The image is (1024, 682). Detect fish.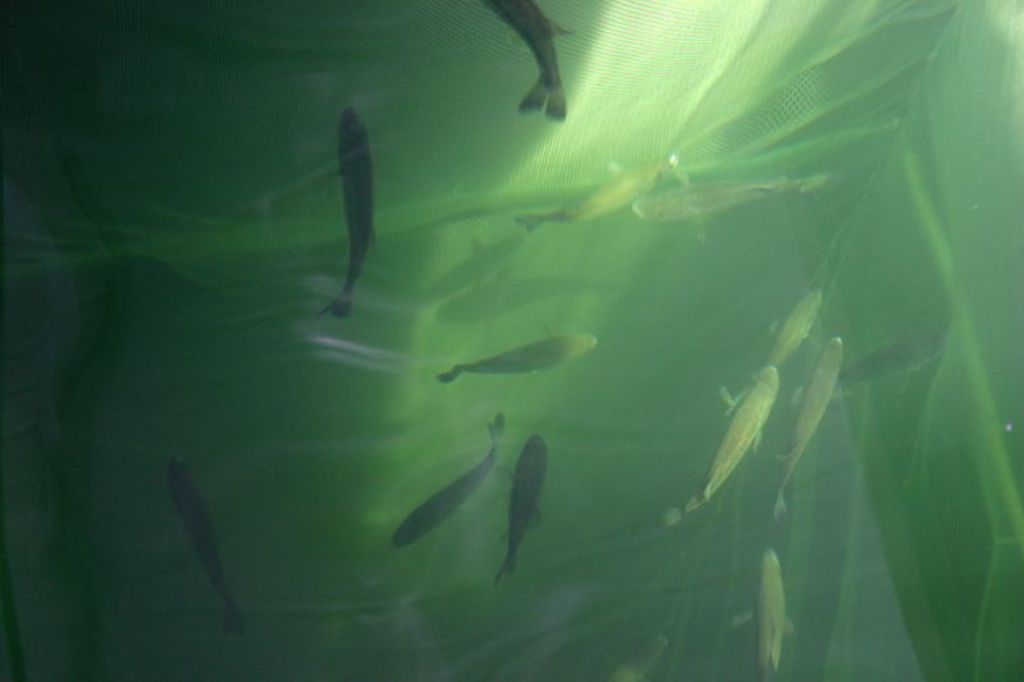
Detection: select_region(493, 436, 554, 581).
